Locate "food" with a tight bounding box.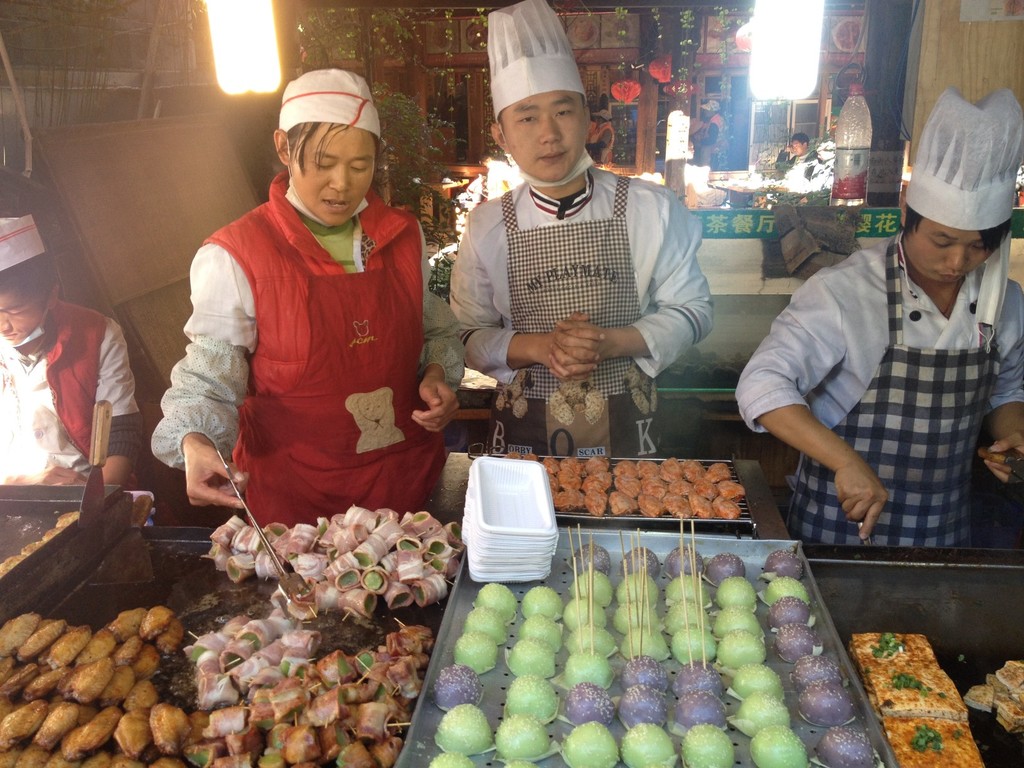
box=[561, 644, 614, 689].
